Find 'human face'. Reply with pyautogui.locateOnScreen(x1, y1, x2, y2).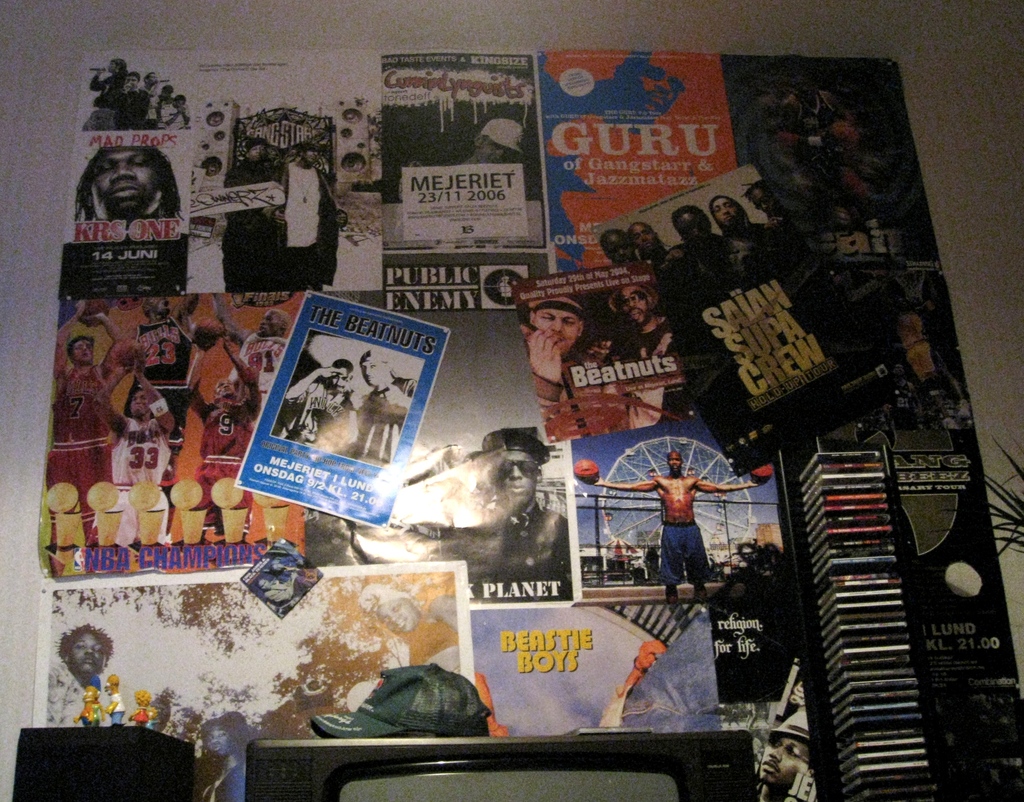
pyautogui.locateOnScreen(126, 73, 143, 93).
